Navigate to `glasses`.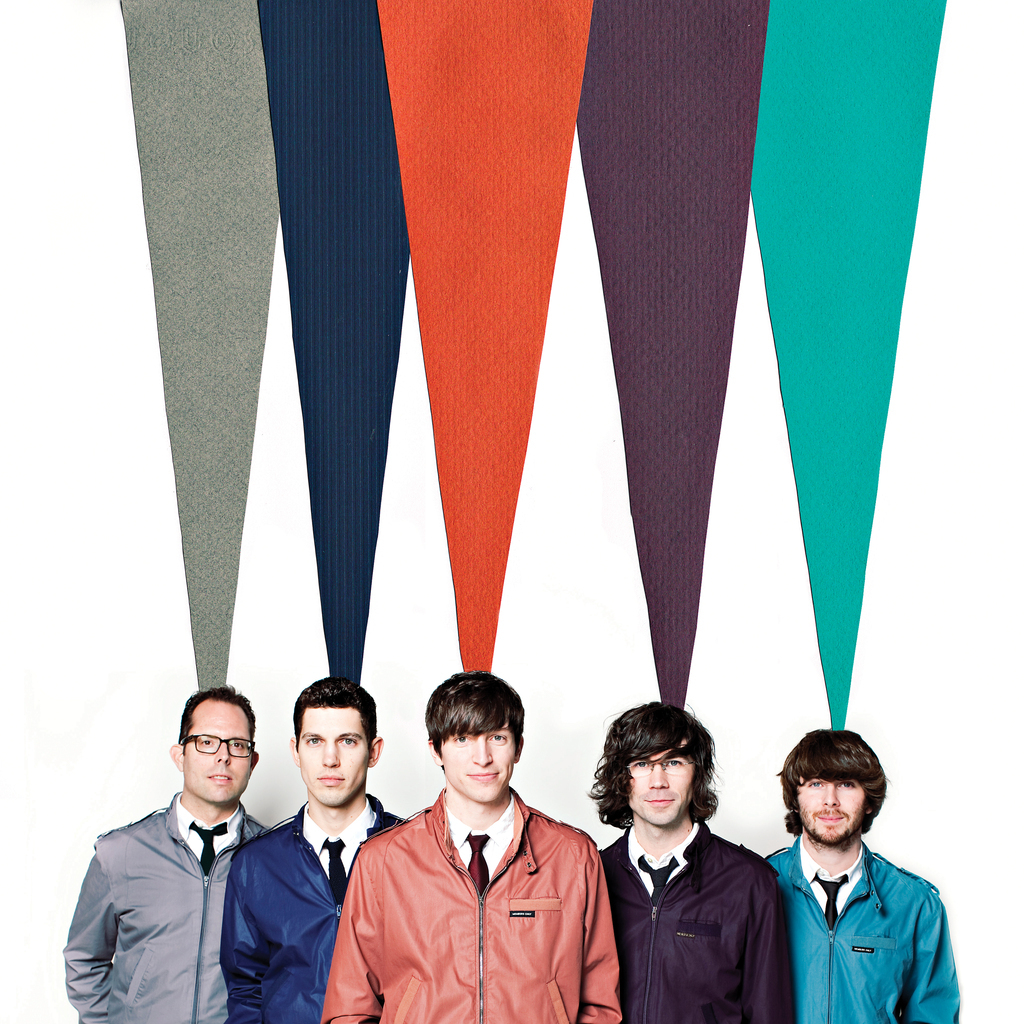
Navigation target: <region>627, 754, 692, 777</region>.
